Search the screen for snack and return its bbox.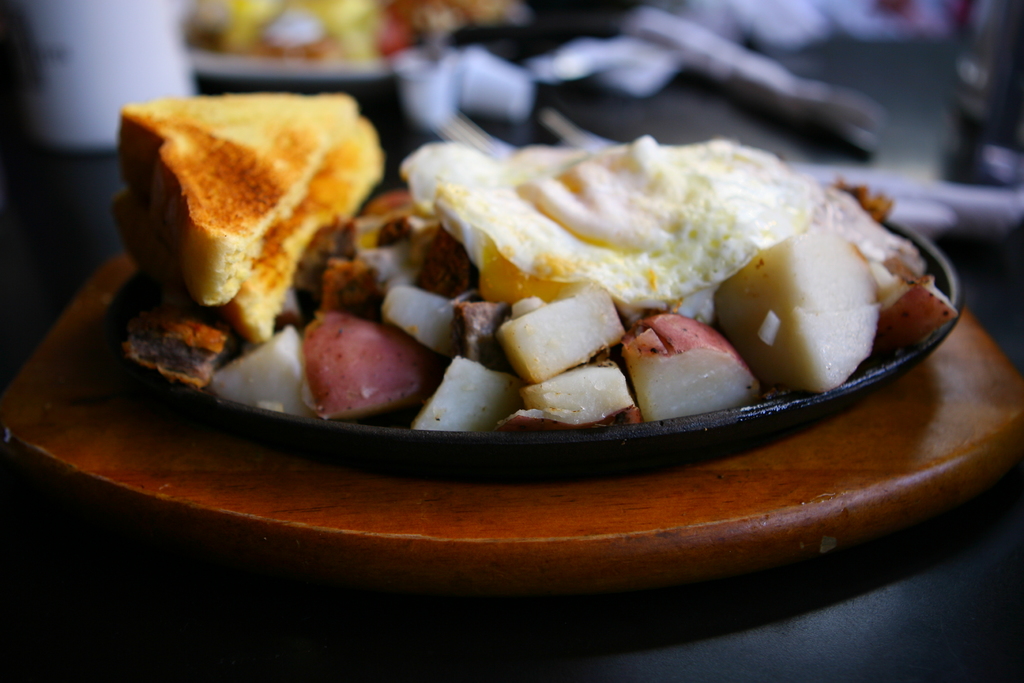
Found: [left=109, top=92, right=348, bottom=309].
